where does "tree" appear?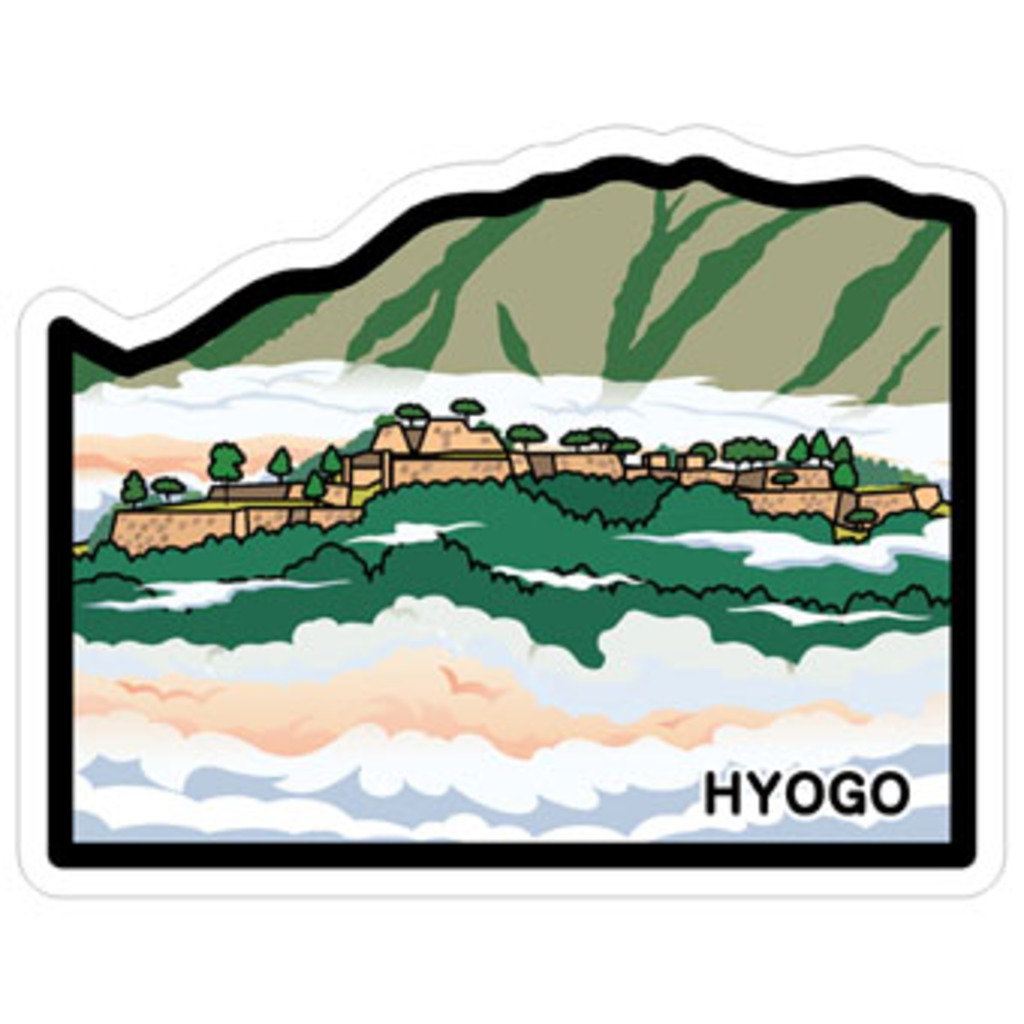
Appears at box=[569, 419, 605, 446].
